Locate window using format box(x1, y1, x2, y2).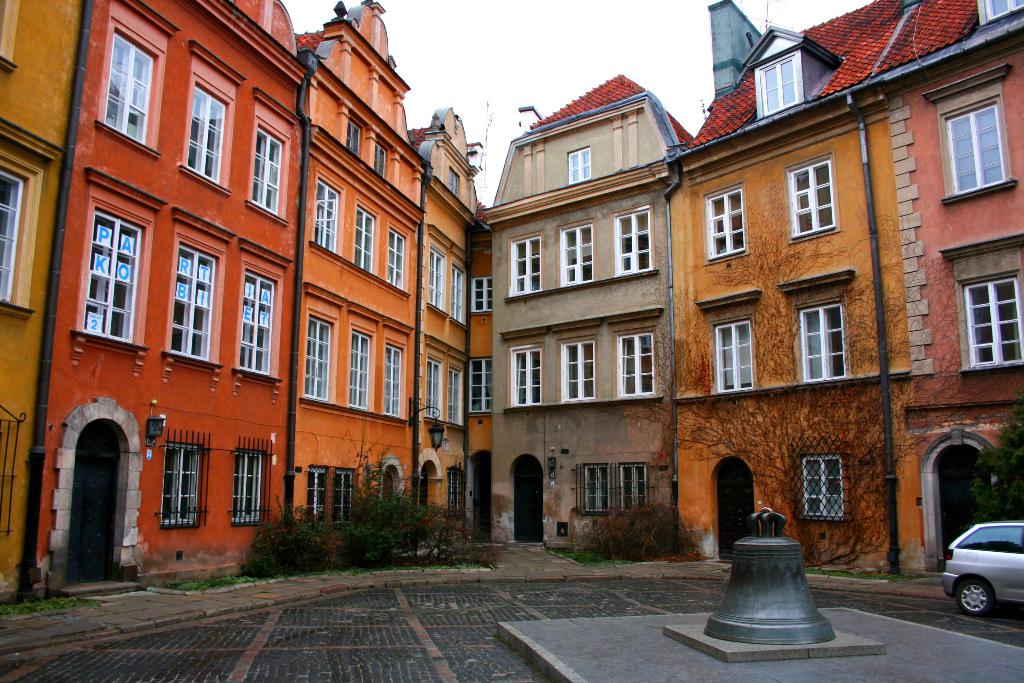
box(764, 58, 797, 113).
